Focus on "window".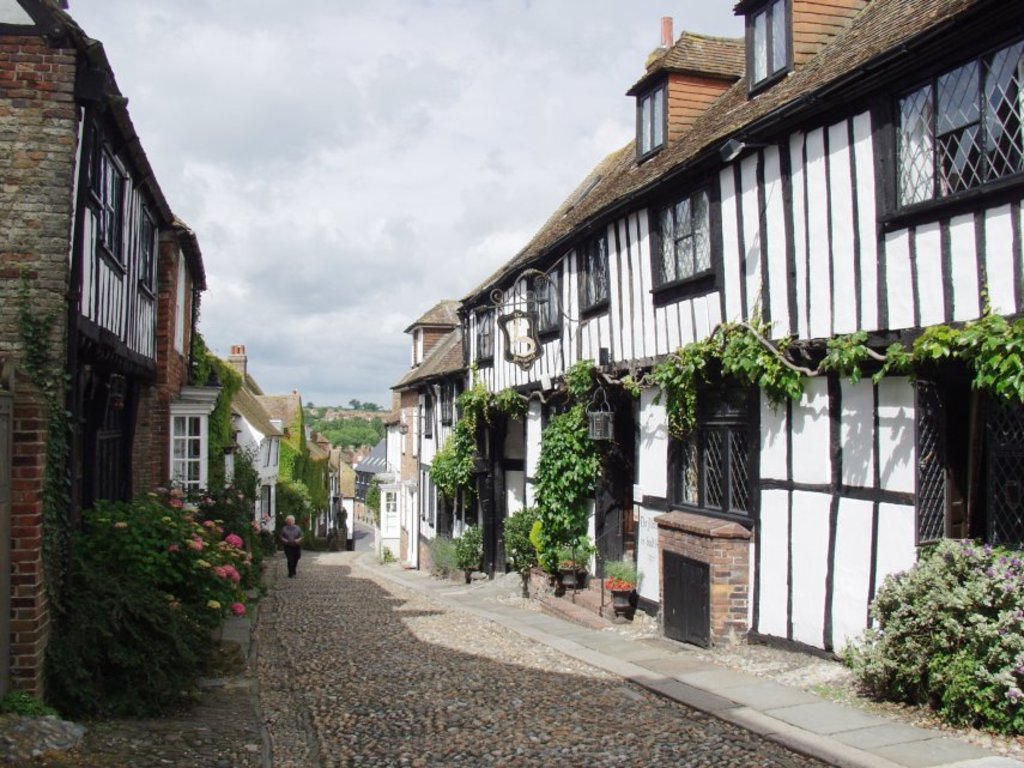
Focused at <bbox>646, 171, 728, 304</bbox>.
